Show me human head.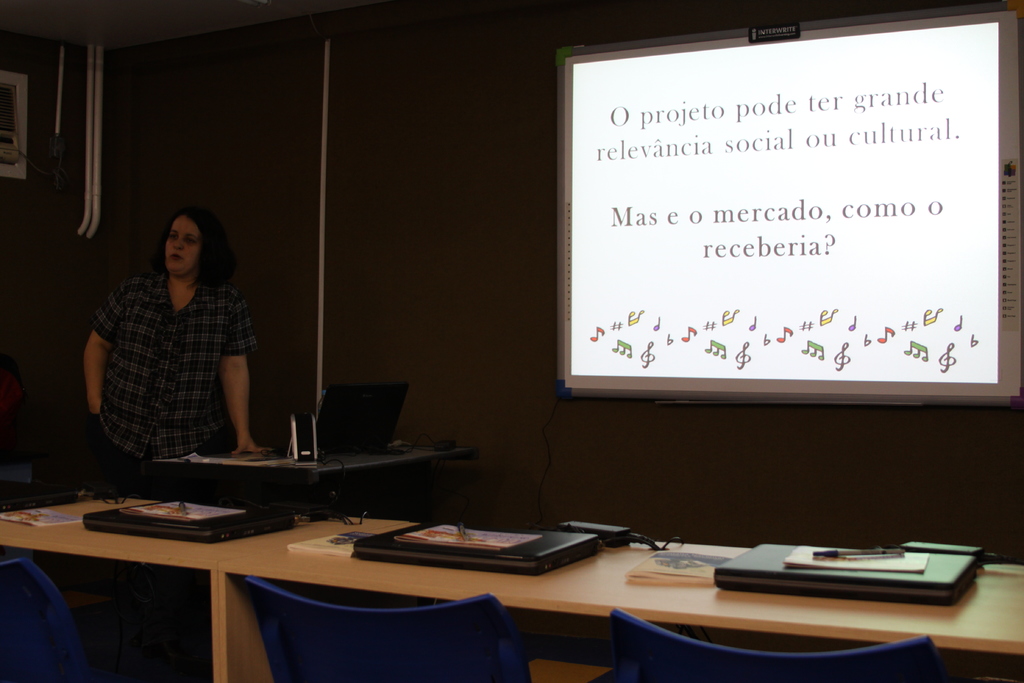
human head is here: x1=164, y1=219, x2=198, y2=280.
